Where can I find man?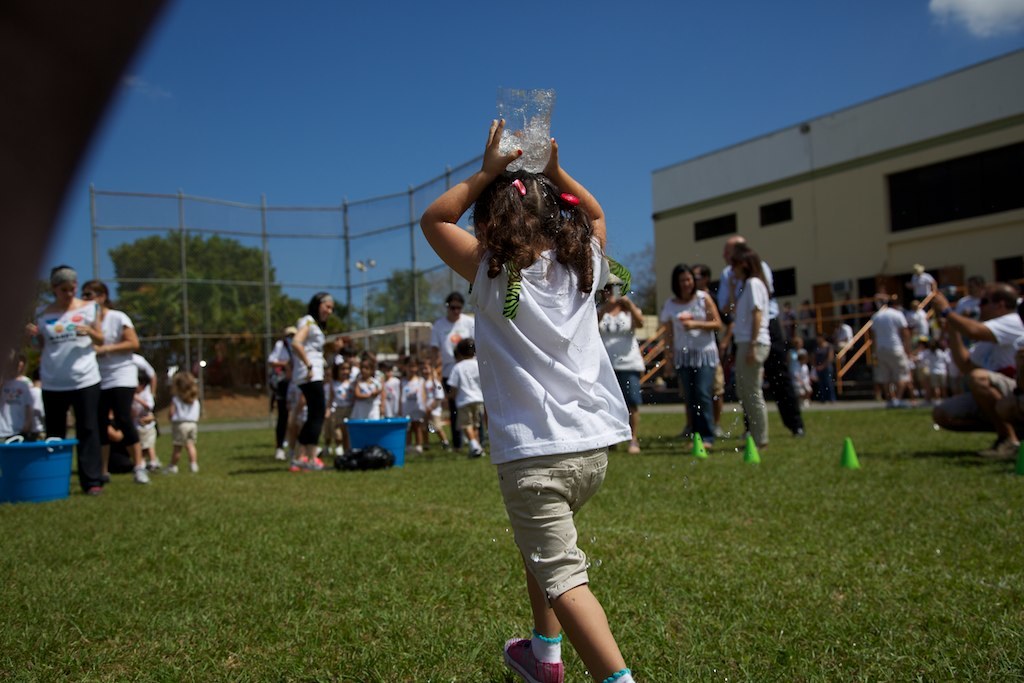
You can find it at BBox(923, 280, 1023, 460).
